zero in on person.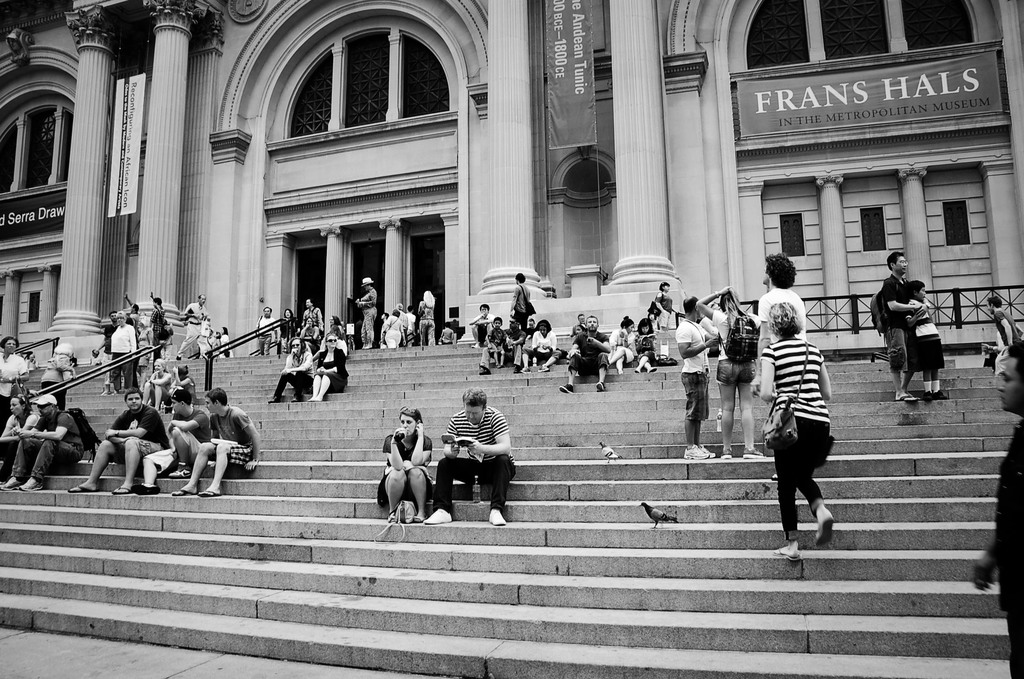
Zeroed in: <region>897, 279, 948, 402</region>.
